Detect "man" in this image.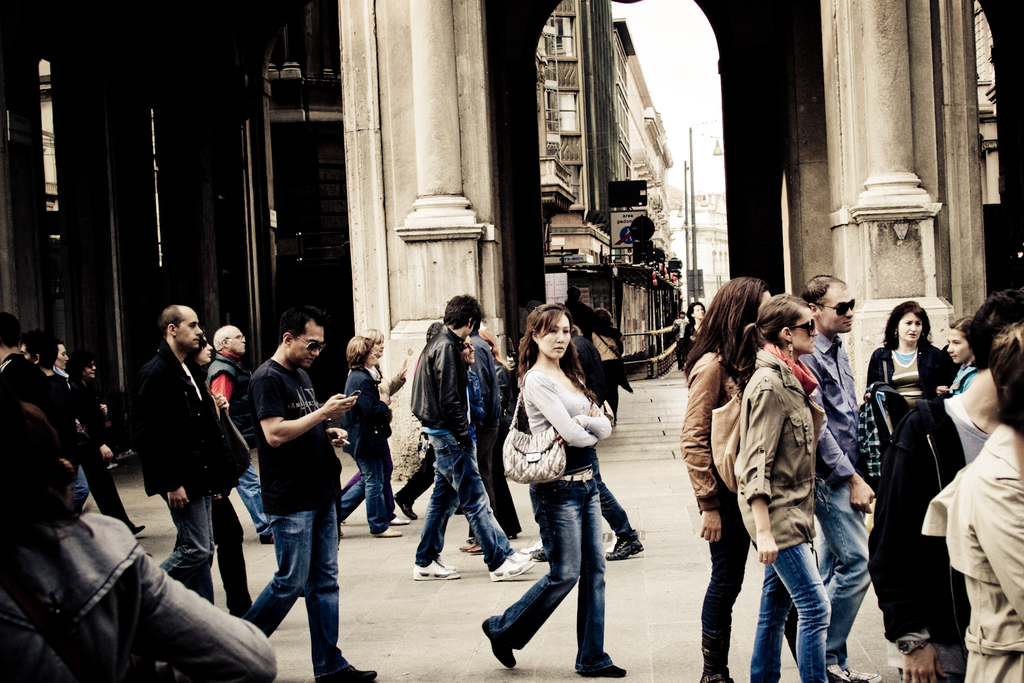
Detection: BBox(205, 323, 273, 545).
